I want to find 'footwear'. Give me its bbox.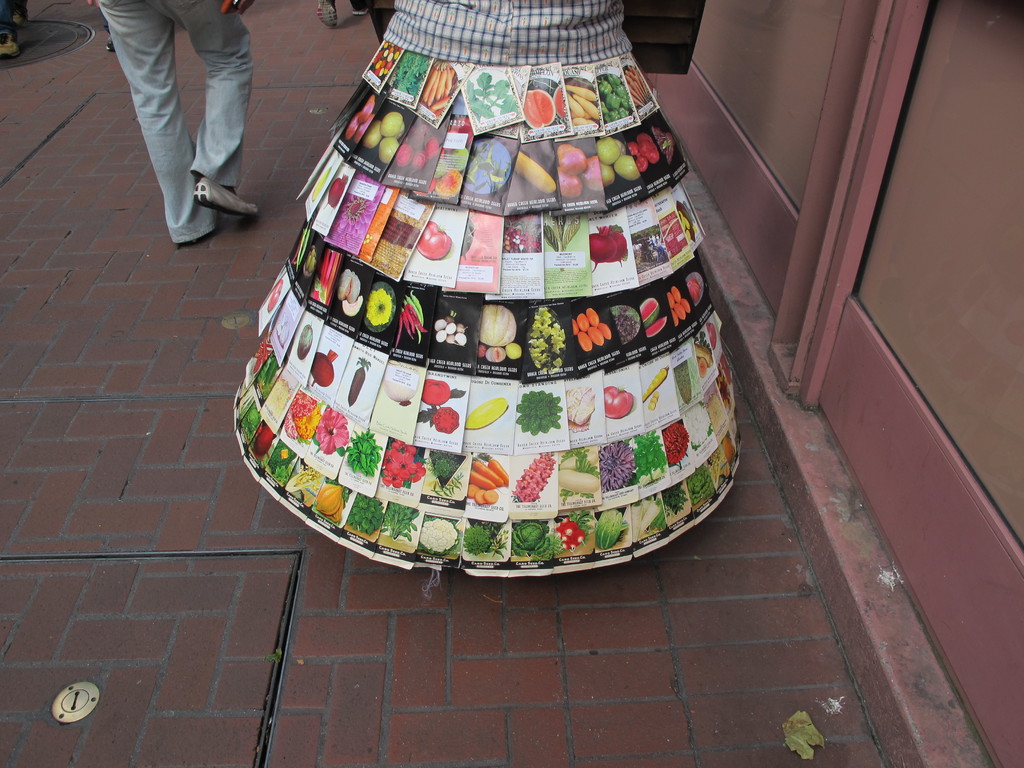
crop(0, 30, 22, 65).
